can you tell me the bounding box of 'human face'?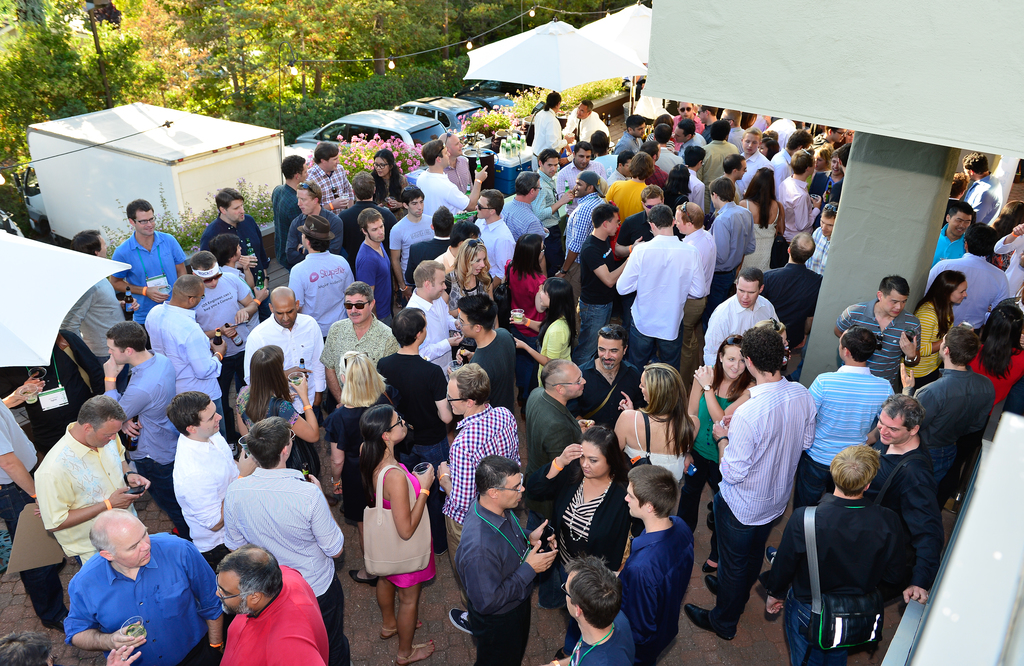
rect(215, 570, 246, 616).
